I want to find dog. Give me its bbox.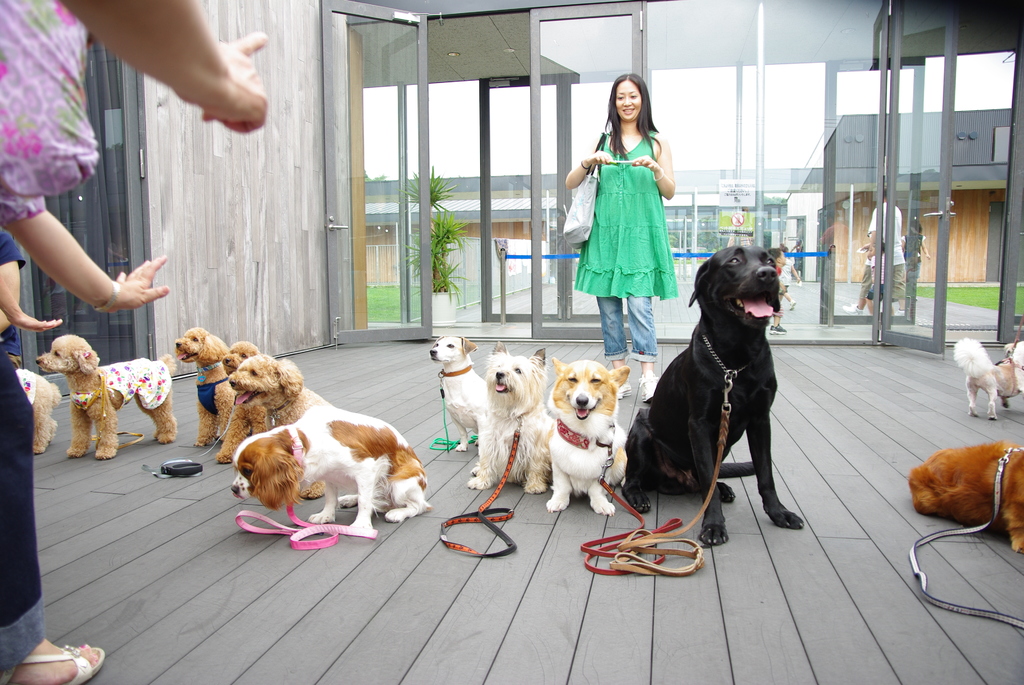
<bbox>228, 410, 431, 528</bbox>.
